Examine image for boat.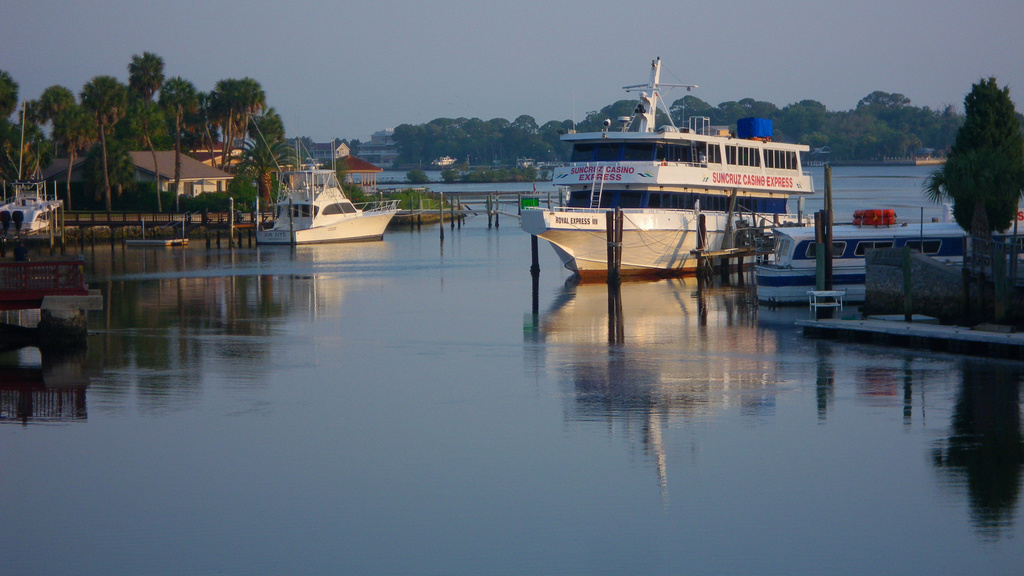
Examination result: bbox=(523, 43, 841, 270).
